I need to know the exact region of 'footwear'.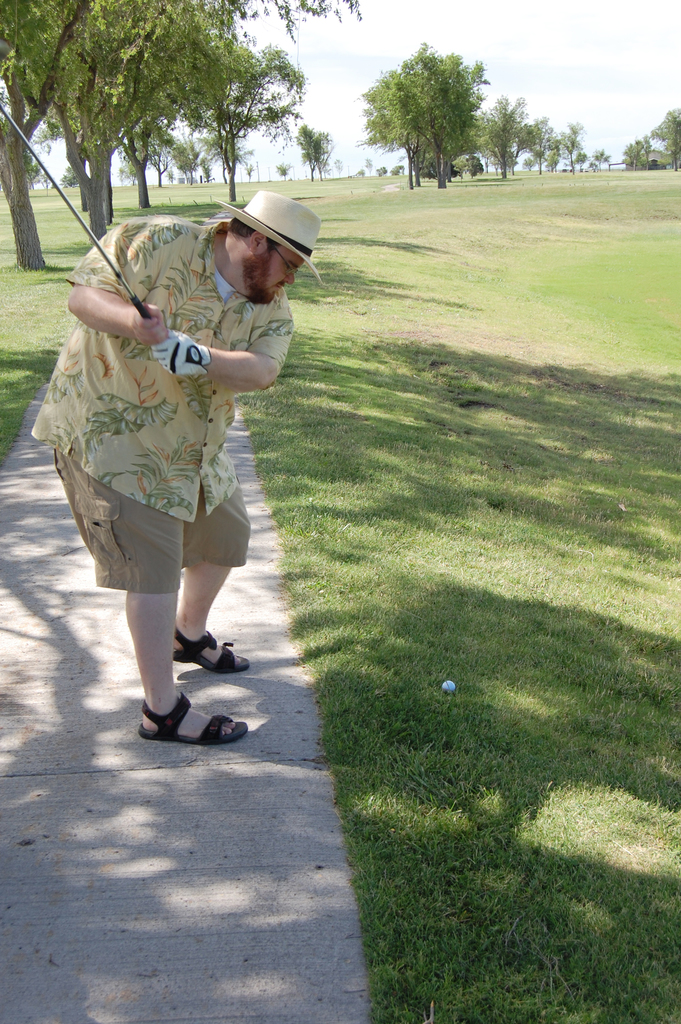
Region: x1=136 y1=693 x2=251 y2=744.
